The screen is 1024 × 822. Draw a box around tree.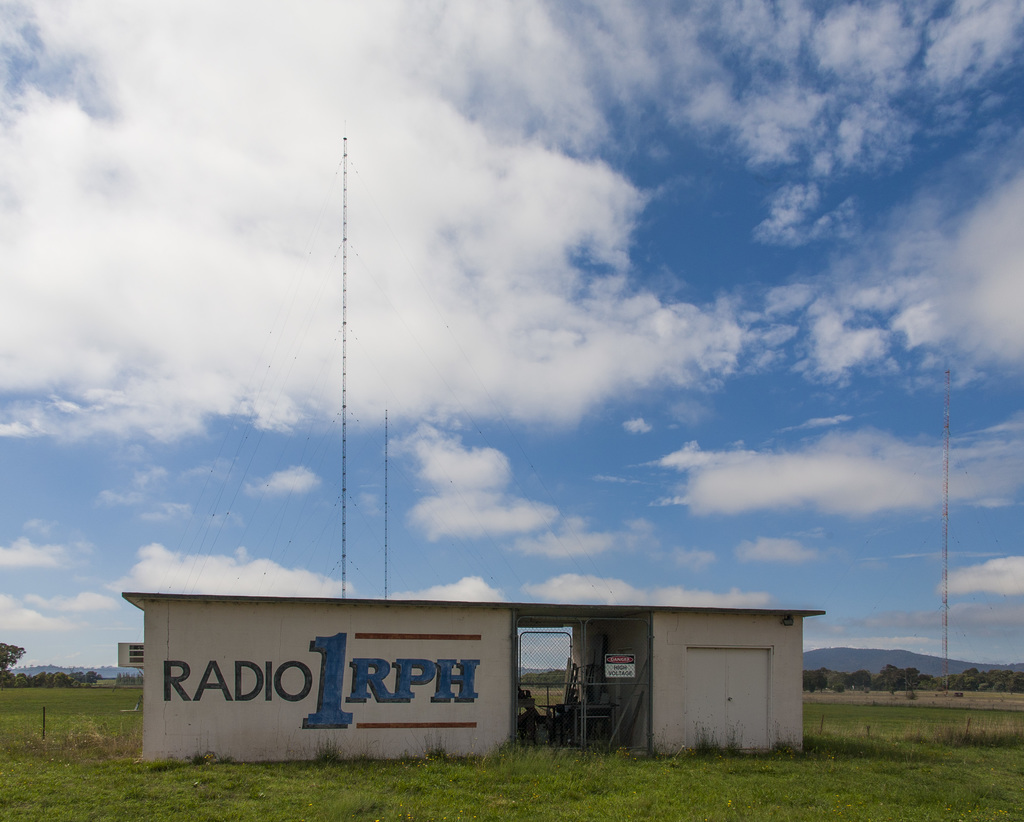
<region>0, 645, 19, 673</region>.
